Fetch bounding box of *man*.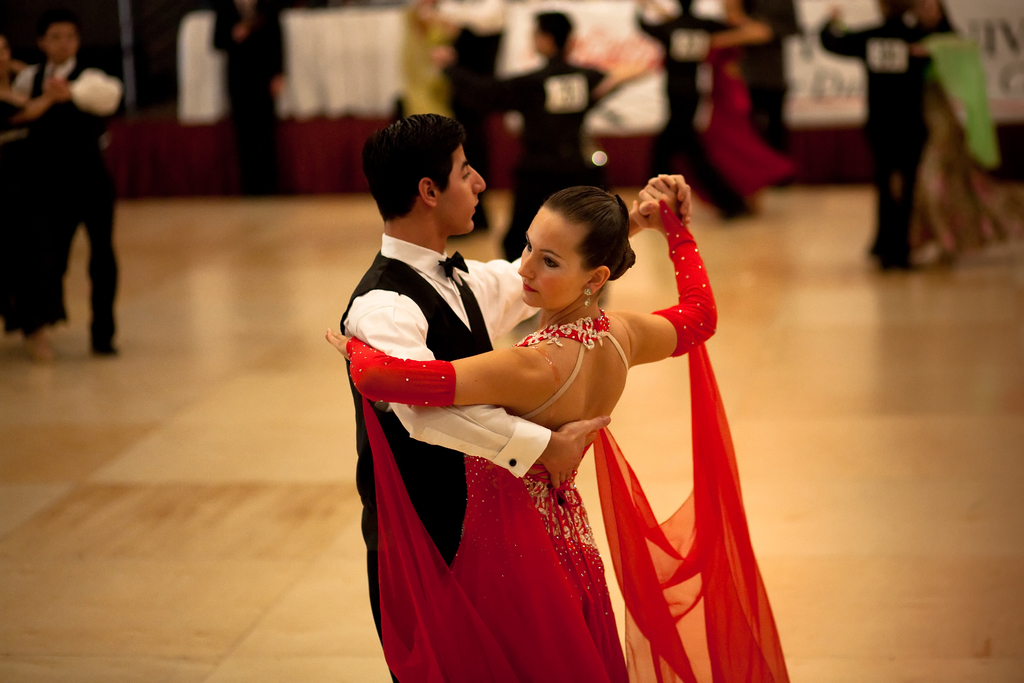
Bbox: 634/0/756/215.
